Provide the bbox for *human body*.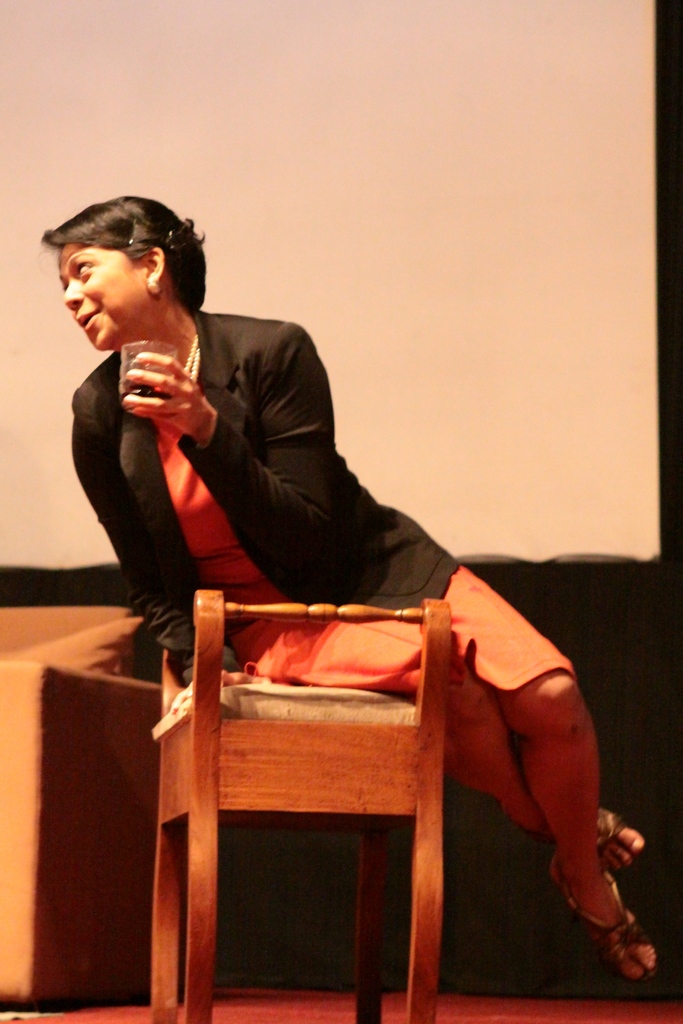
(x1=46, y1=200, x2=656, y2=963).
